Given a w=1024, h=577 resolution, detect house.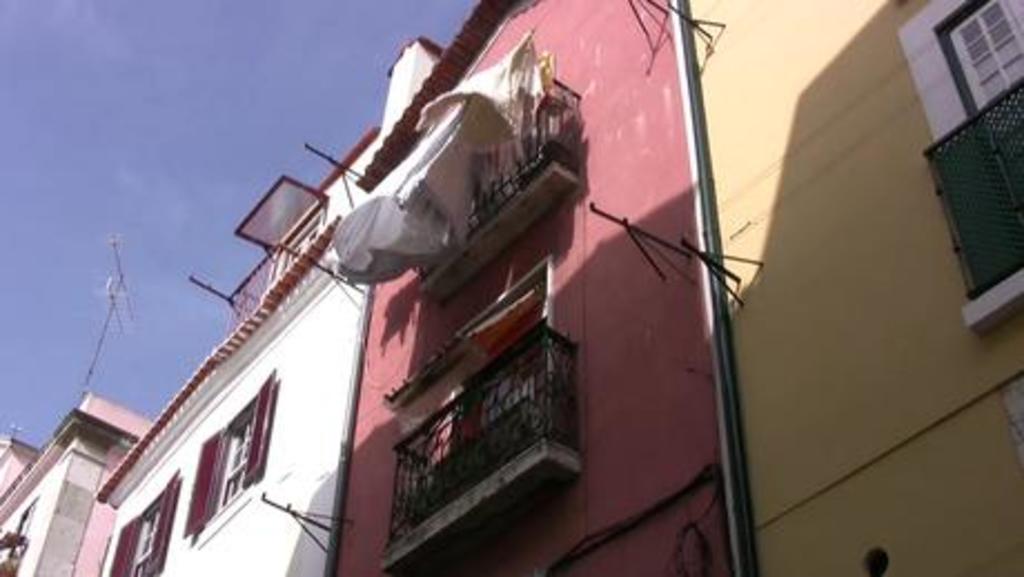
rect(0, 392, 154, 575).
